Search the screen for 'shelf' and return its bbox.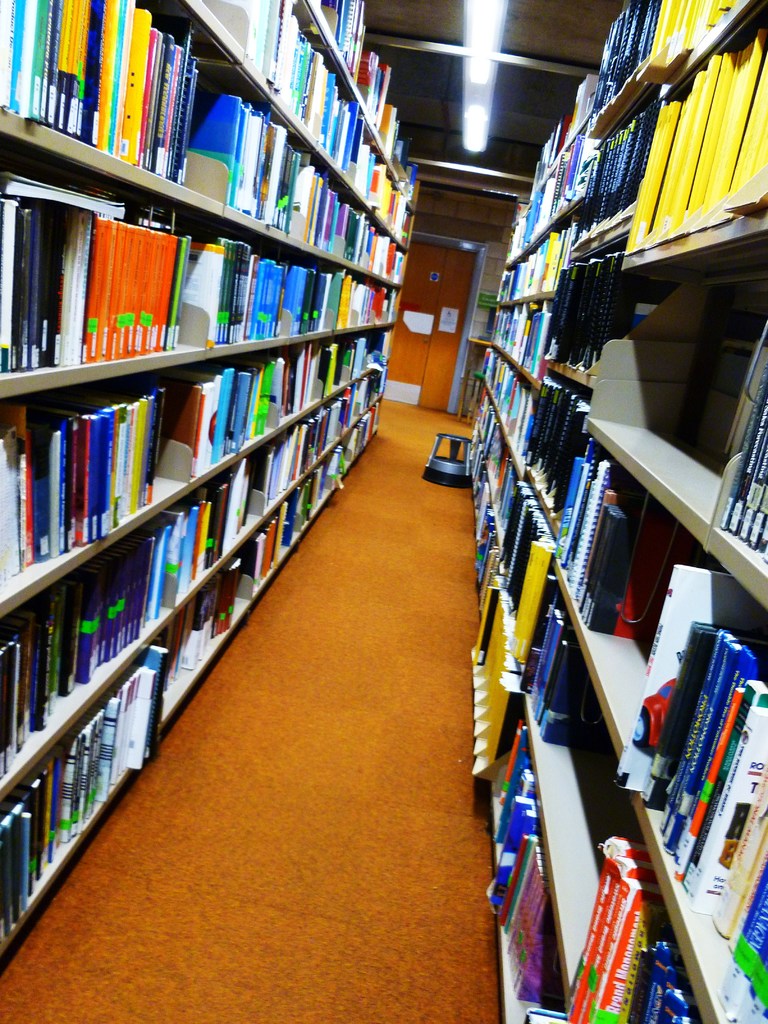
Found: bbox(490, 689, 567, 1023).
